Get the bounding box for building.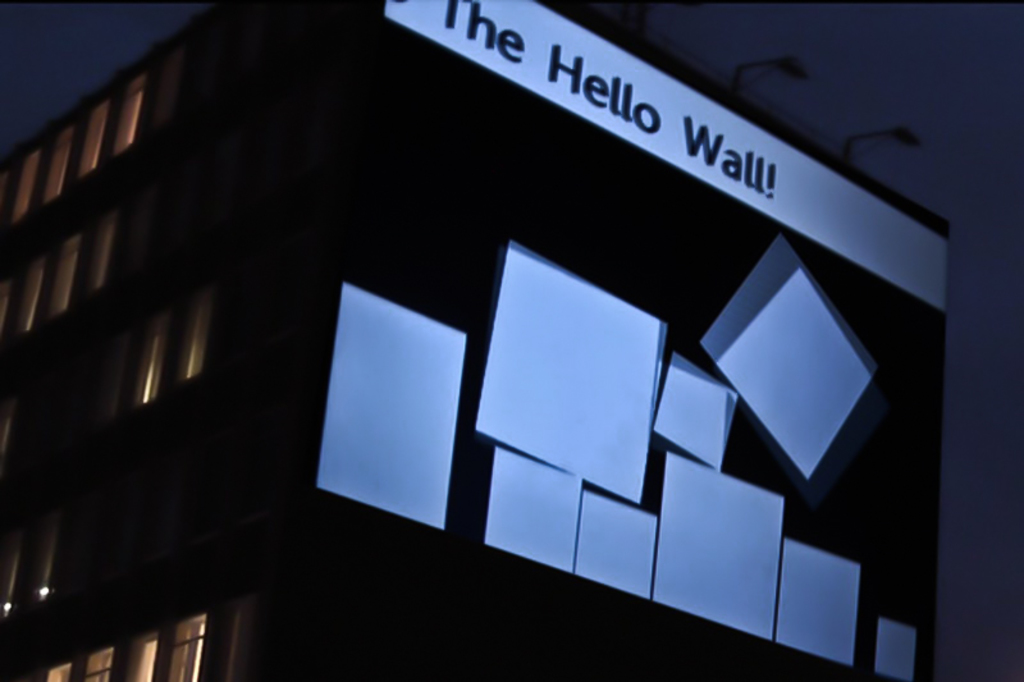
locate(0, 0, 950, 681).
